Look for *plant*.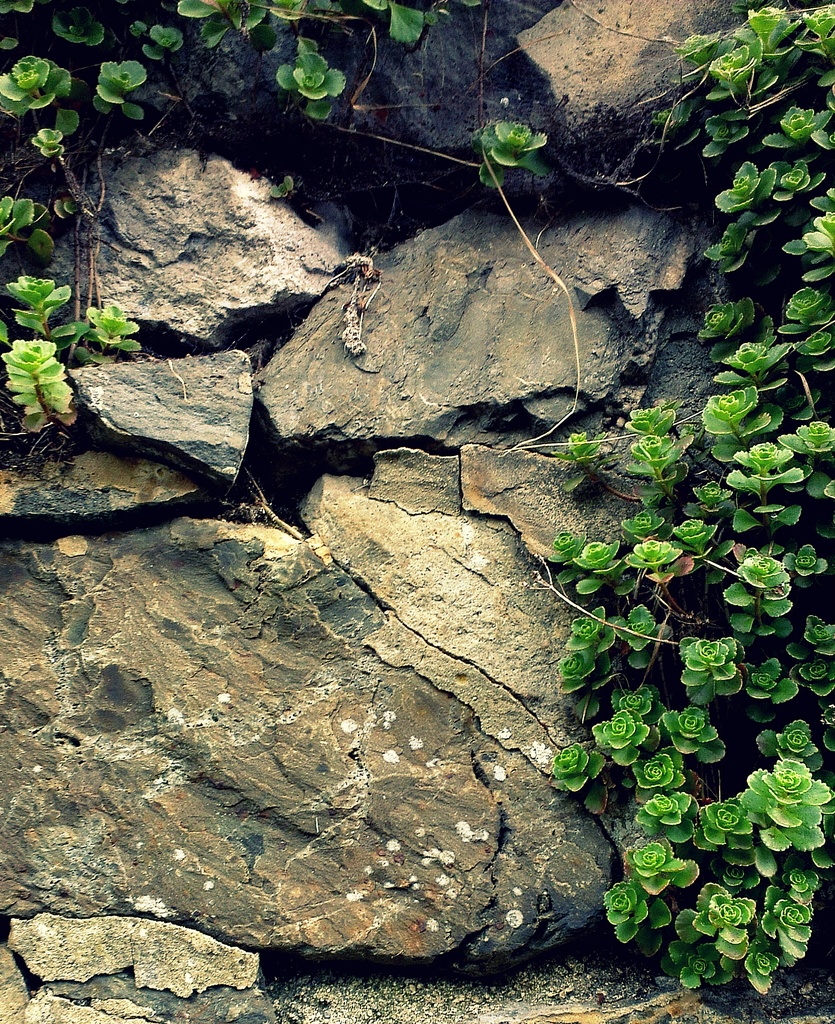
Found: [788,219,834,266].
